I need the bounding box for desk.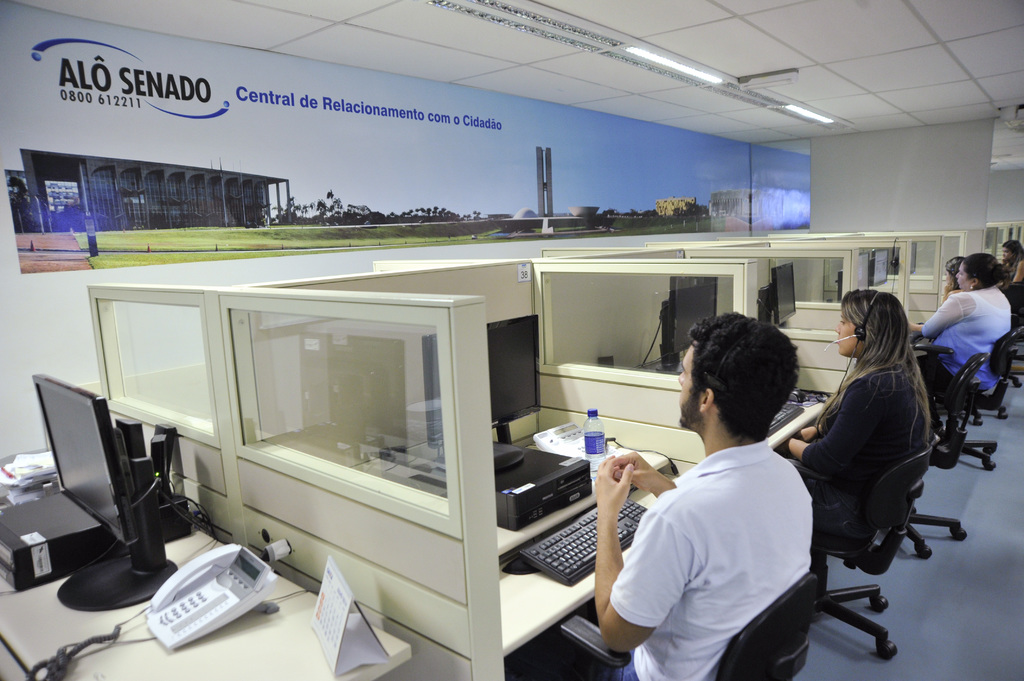
Here it is: [332,437,691,680].
